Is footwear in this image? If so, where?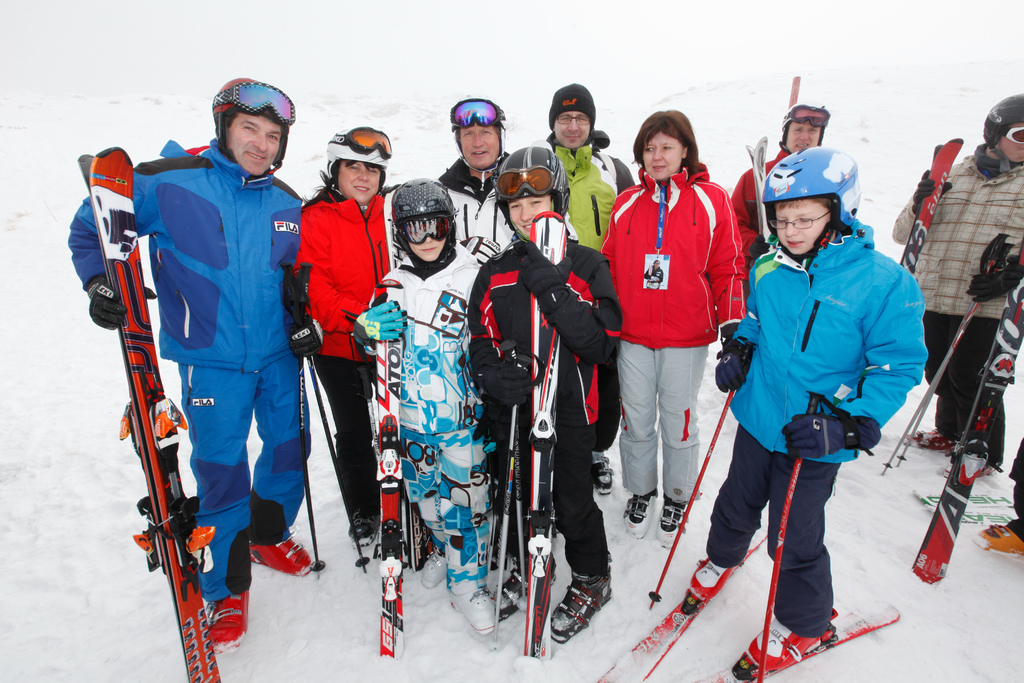
Yes, at {"left": 590, "top": 453, "right": 614, "bottom": 498}.
